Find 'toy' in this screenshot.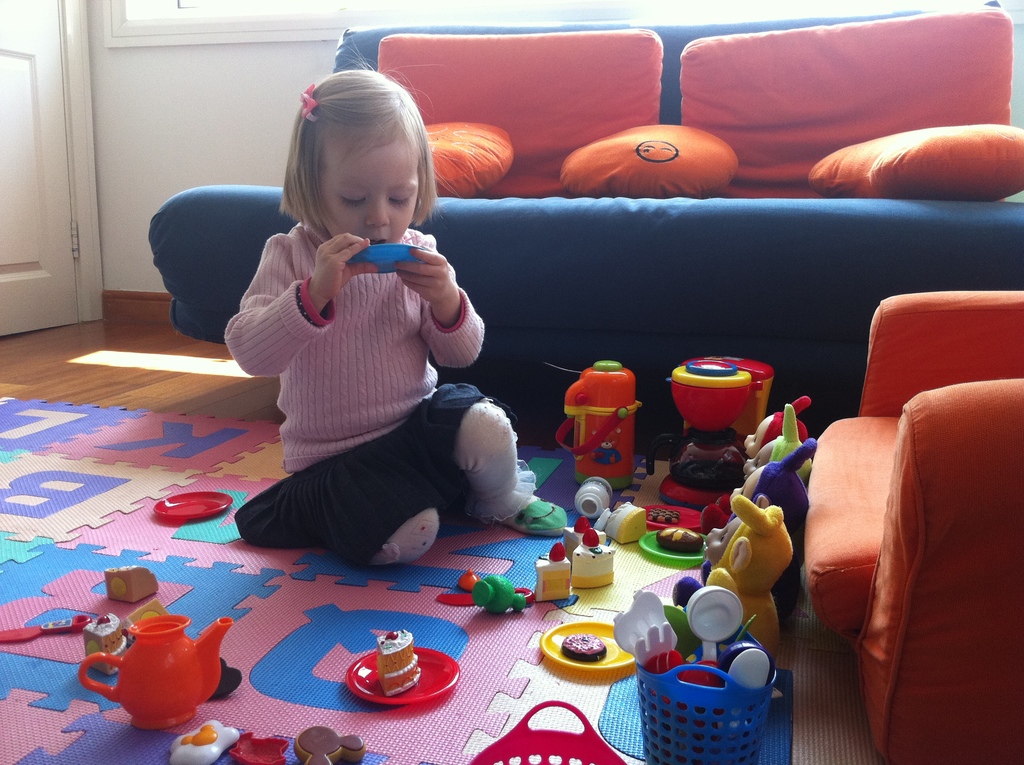
The bounding box for 'toy' is box=[737, 399, 817, 490].
